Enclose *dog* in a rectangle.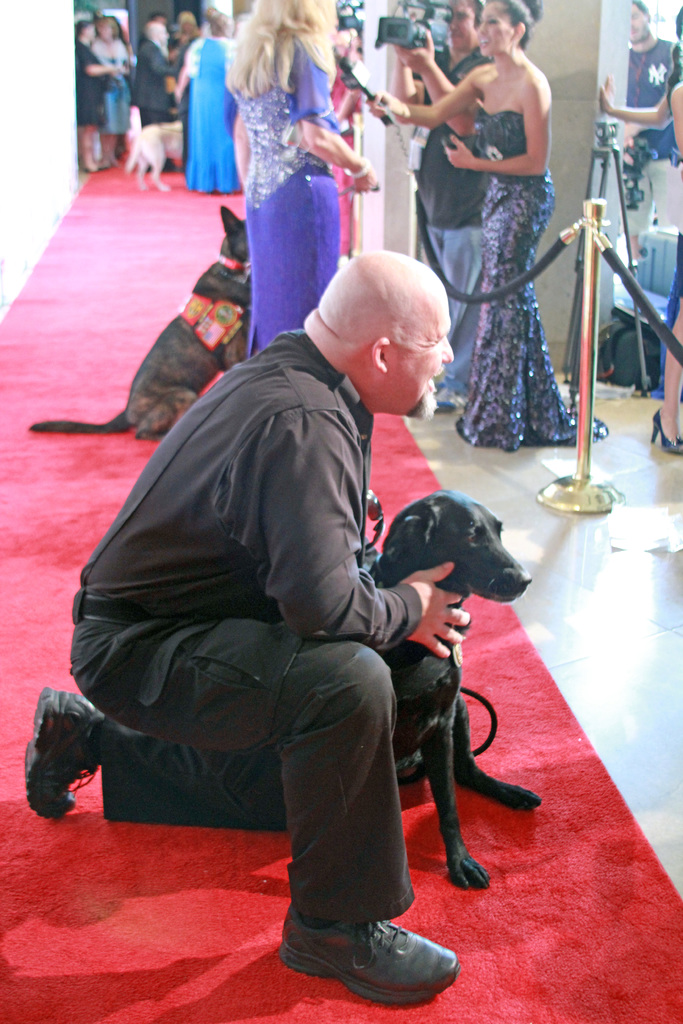
{"left": 127, "top": 115, "right": 186, "bottom": 191}.
